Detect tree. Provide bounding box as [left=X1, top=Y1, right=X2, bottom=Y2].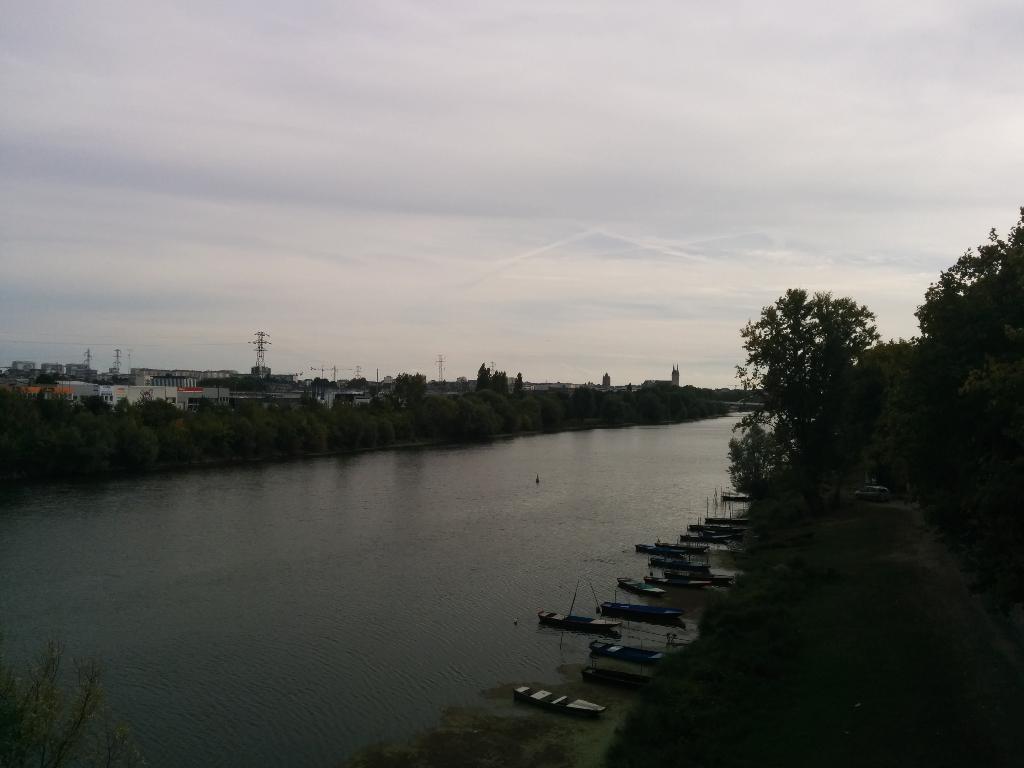
[left=510, top=398, right=546, bottom=431].
